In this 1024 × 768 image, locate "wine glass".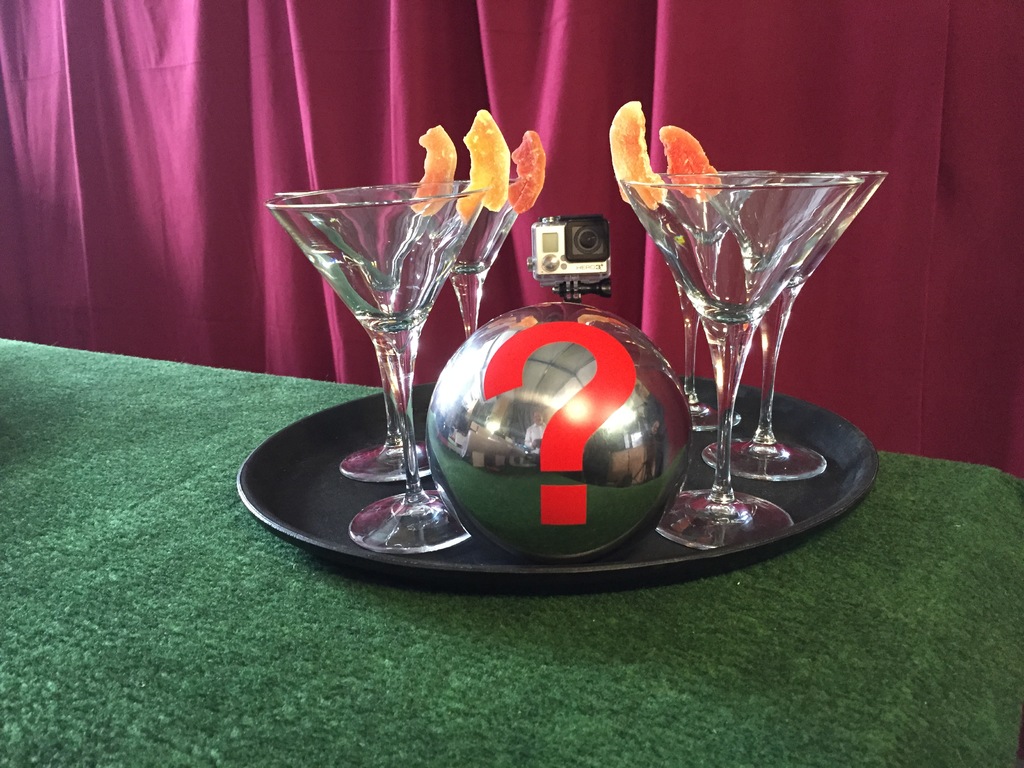
Bounding box: (400, 179, 527, 331).
